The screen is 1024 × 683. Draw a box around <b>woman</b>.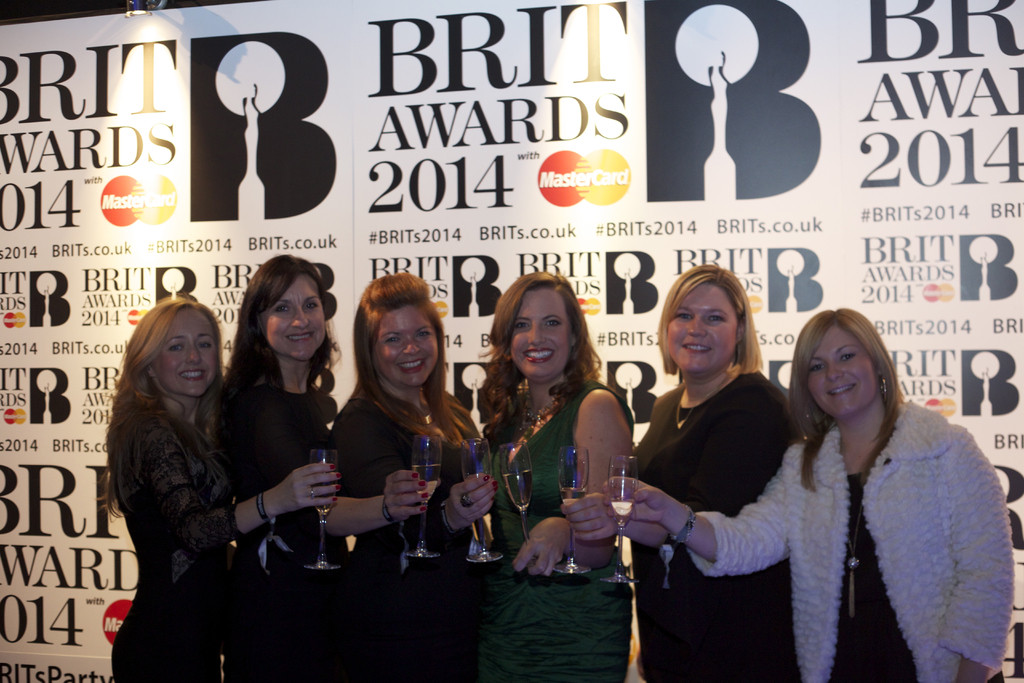
l=107, t=292, r=335, b=682.
